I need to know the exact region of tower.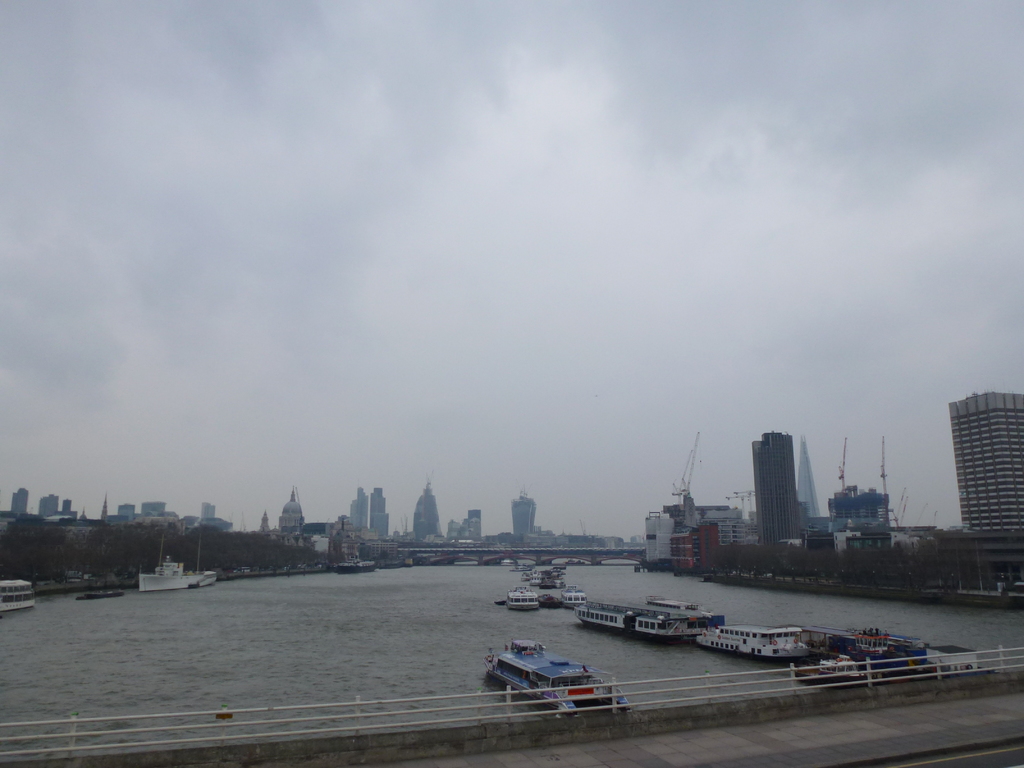
Region: [746, 428, 800, 555].
